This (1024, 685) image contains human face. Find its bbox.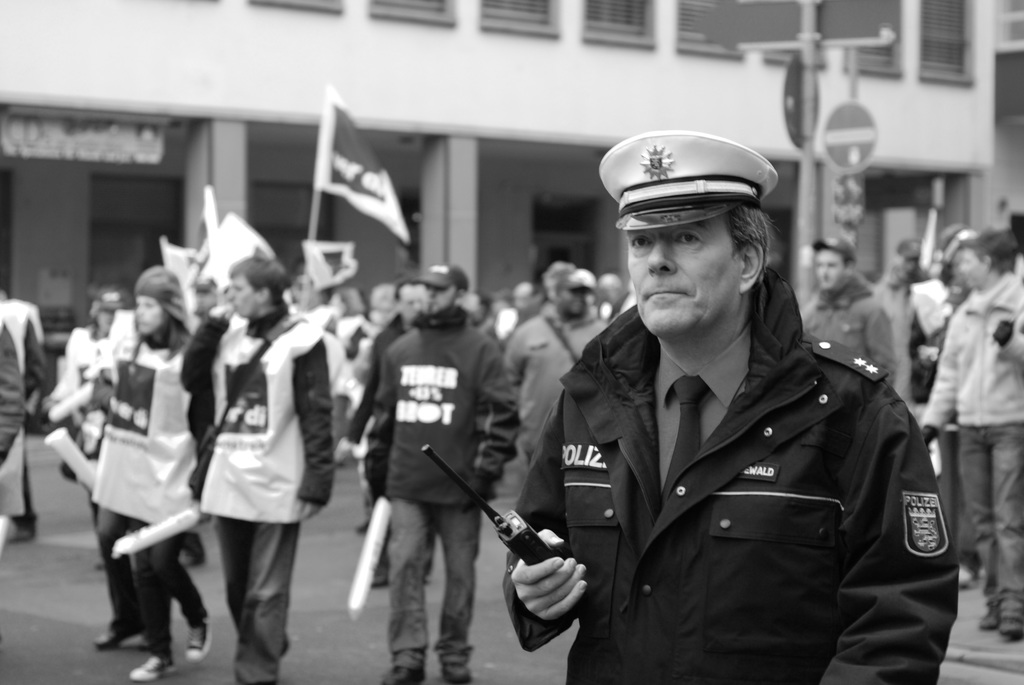
detection(960, 250, 988, 288).
